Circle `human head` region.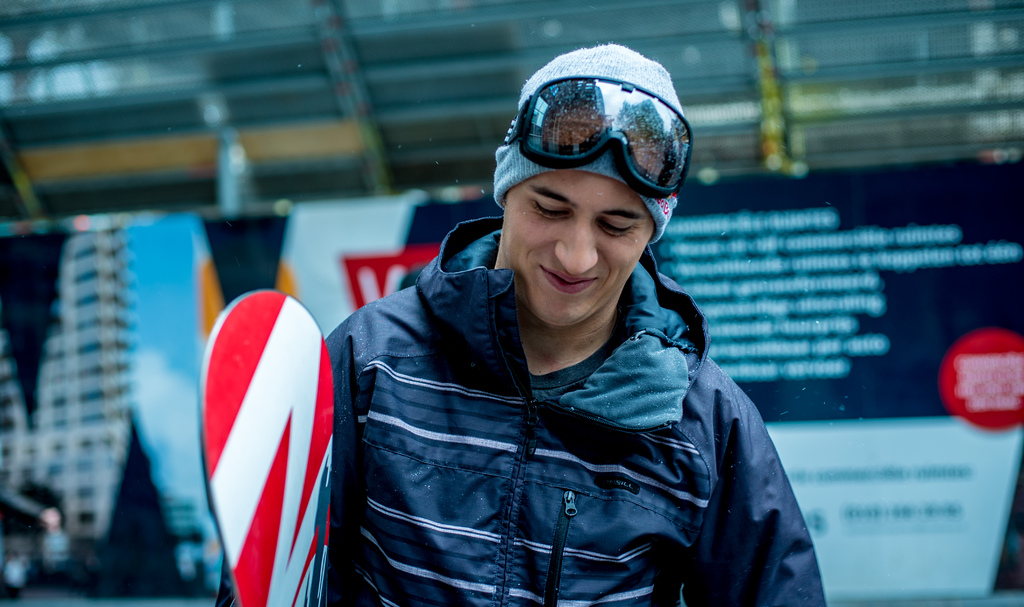
Region: select_region(493, 48, 691, 322).
